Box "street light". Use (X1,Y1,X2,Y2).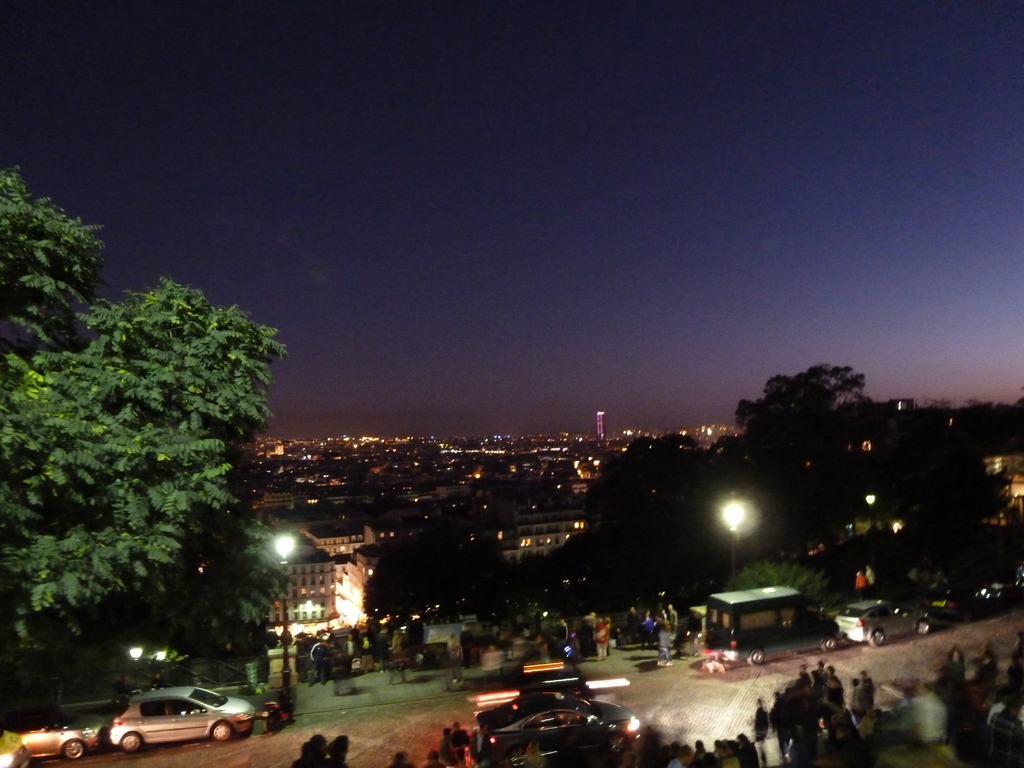
(717,493,751,591).
